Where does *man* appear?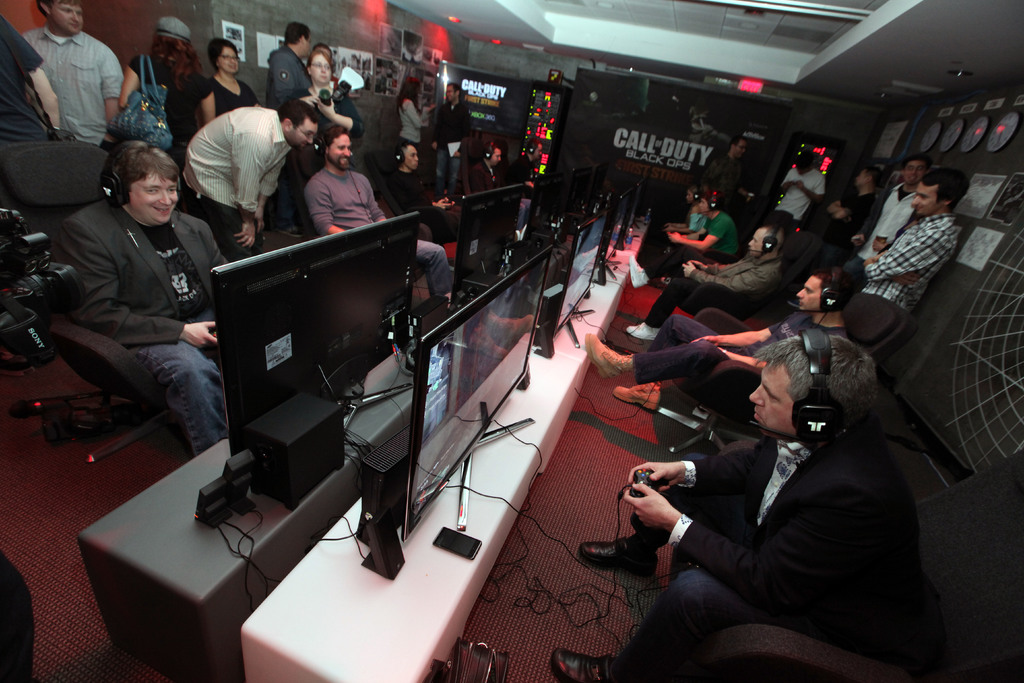
Appears at box=[663, 190, 737, 270].
